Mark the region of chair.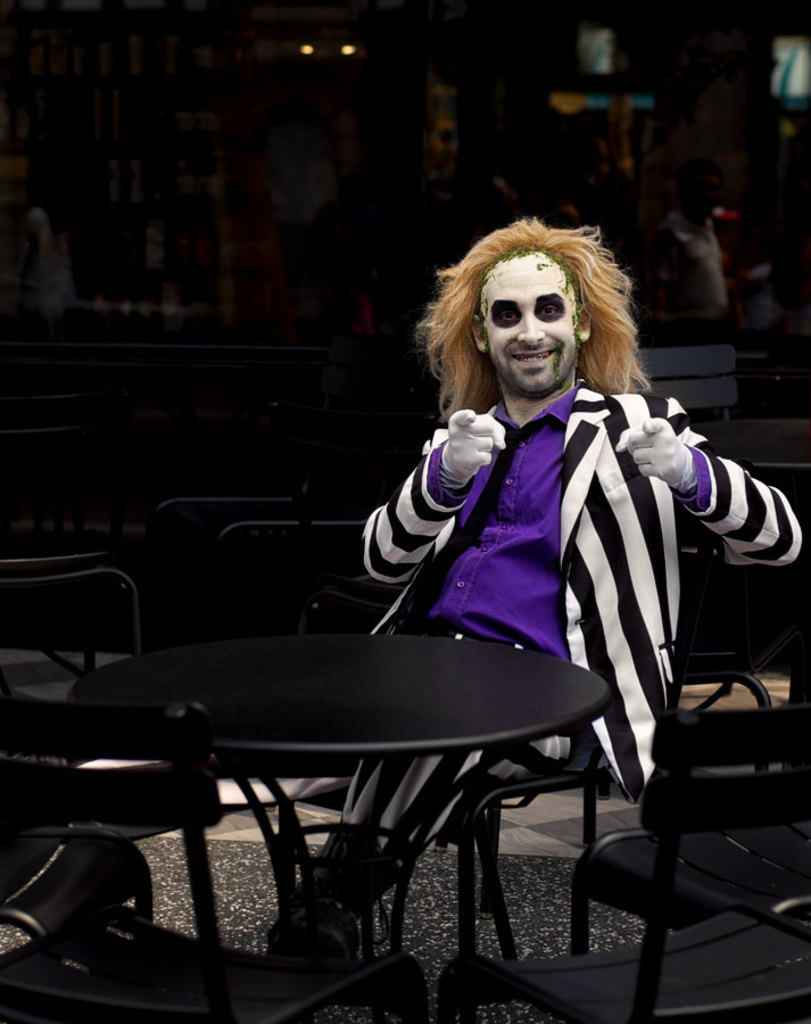
Region: [700,423,810,473].
